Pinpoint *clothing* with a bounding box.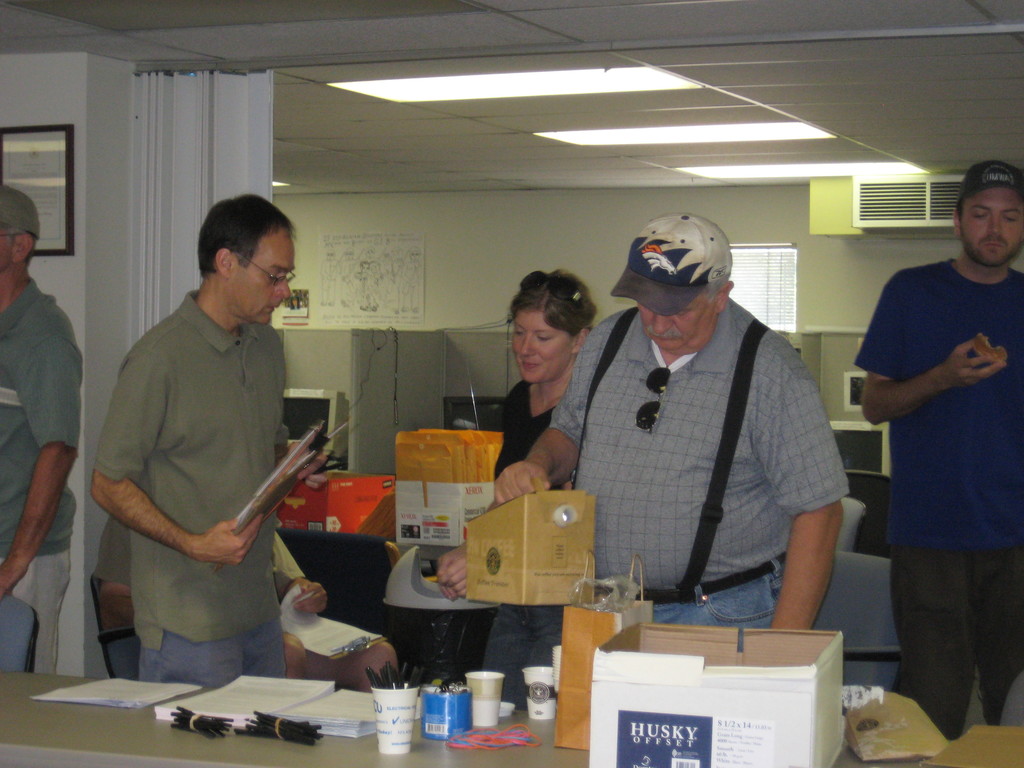
(x1=852, y1=258, x2=1023, y2=743).
